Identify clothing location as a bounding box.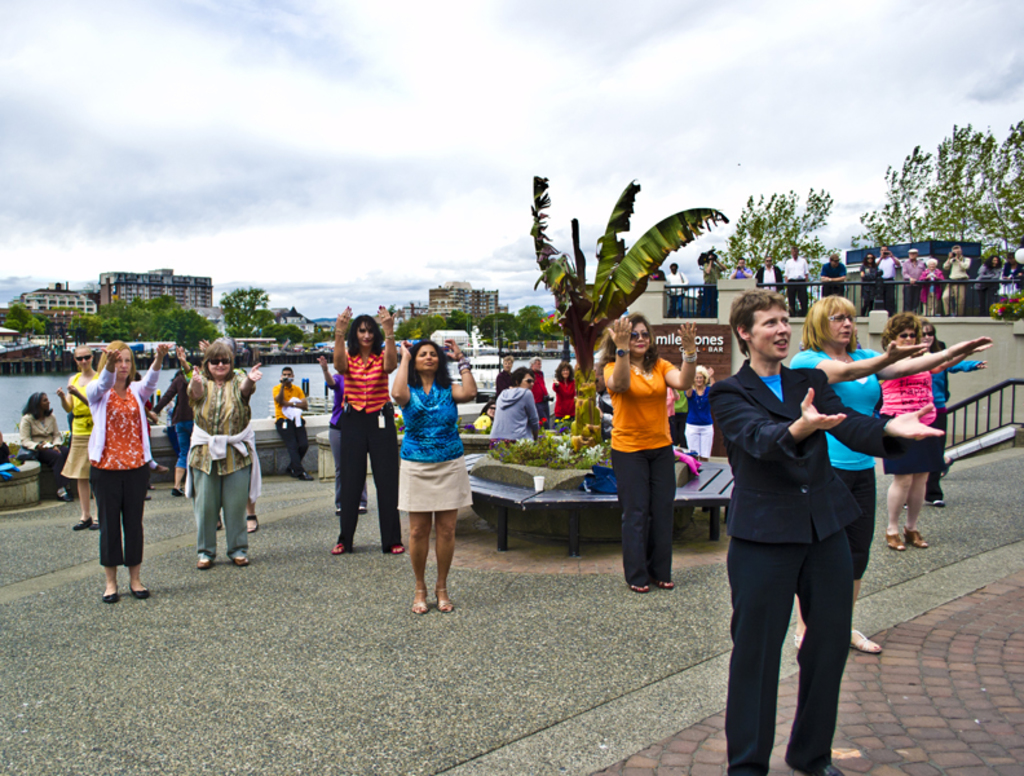
rect(817, 253, 844, 295).
